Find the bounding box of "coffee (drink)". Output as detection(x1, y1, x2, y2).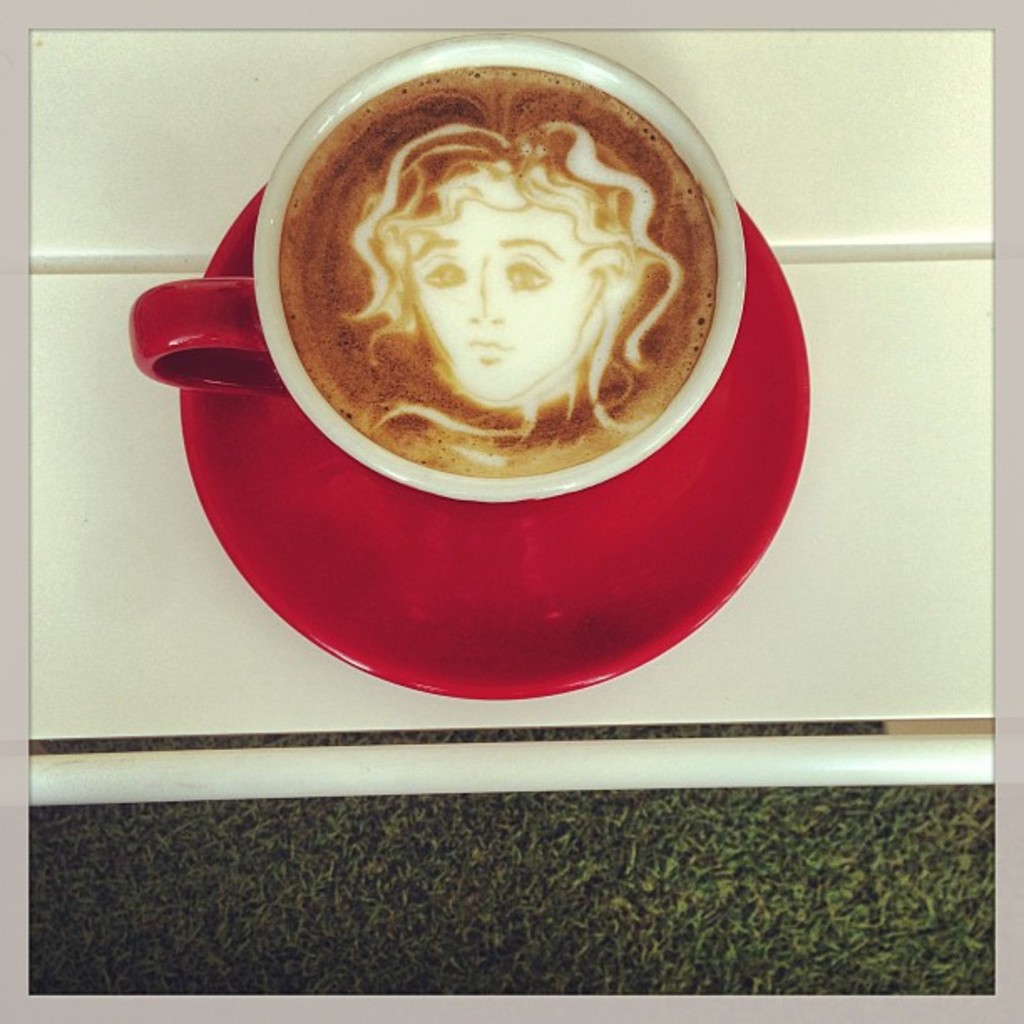
detection(273, 67, 713, 475).
